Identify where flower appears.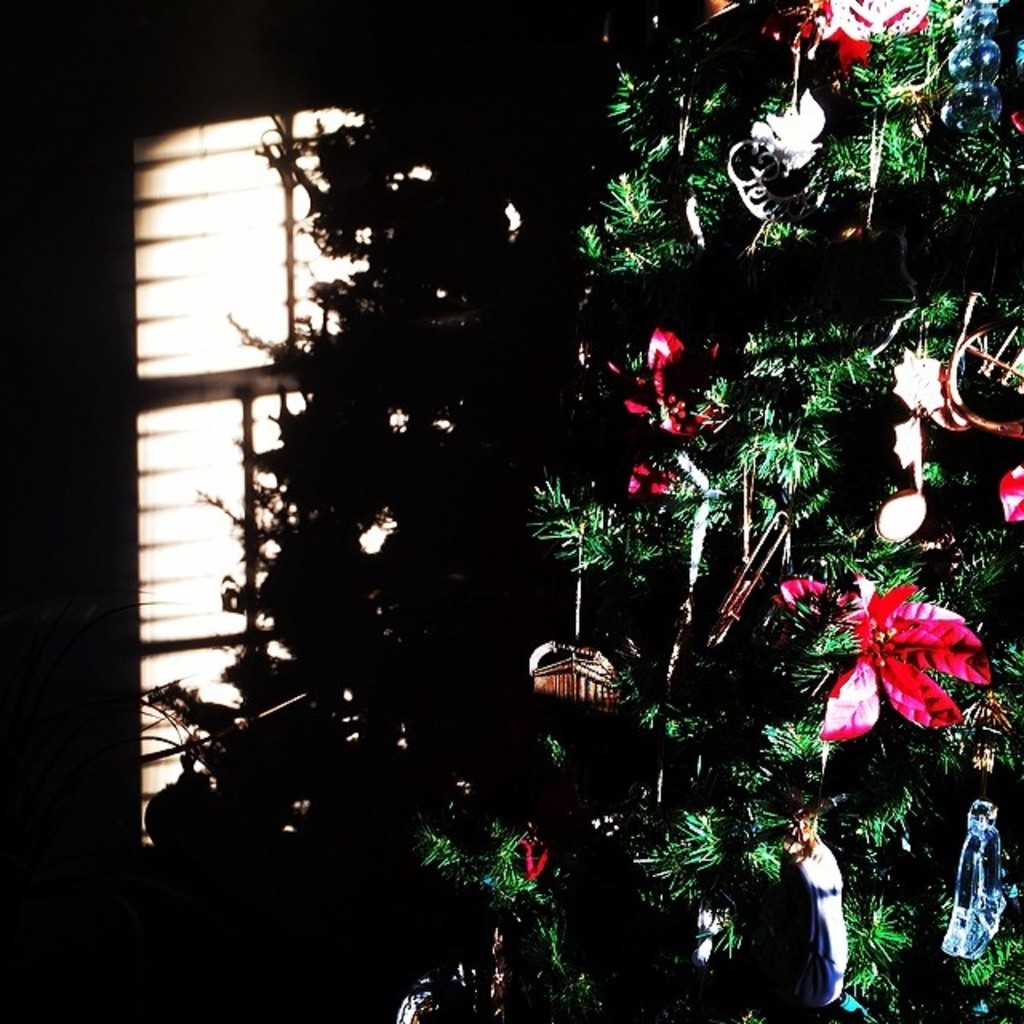
Appears at crop(805, 0, 923, 74).
